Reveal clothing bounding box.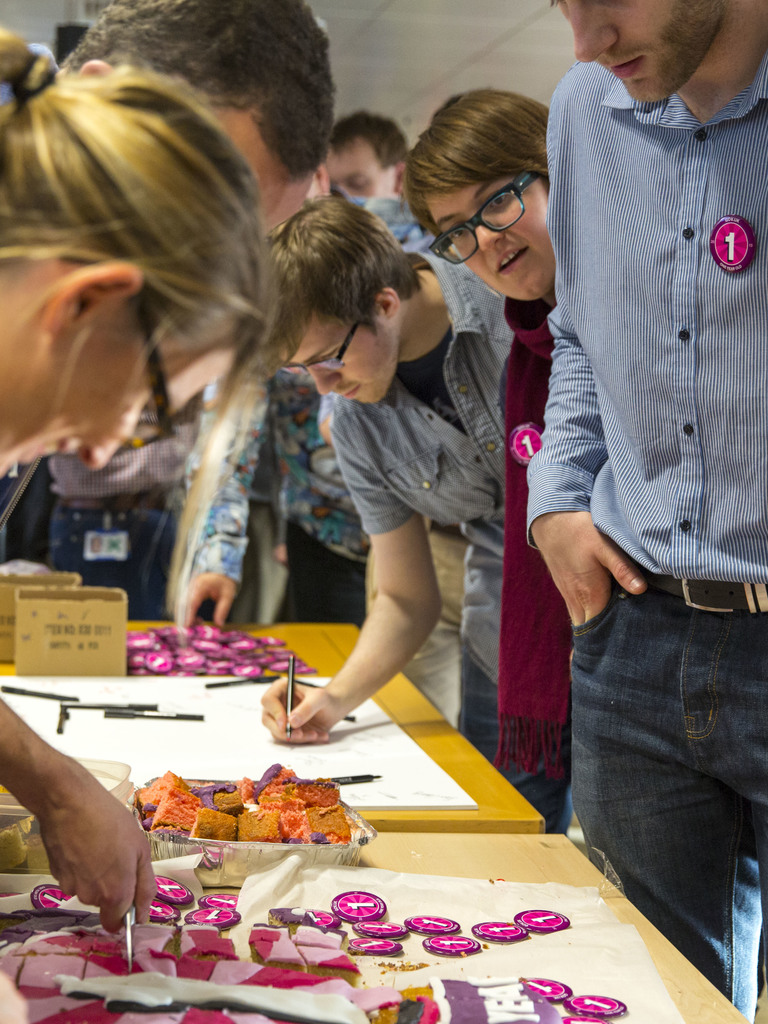
Revealed: (x1=495, y1=279, x2=581, y2=832).
